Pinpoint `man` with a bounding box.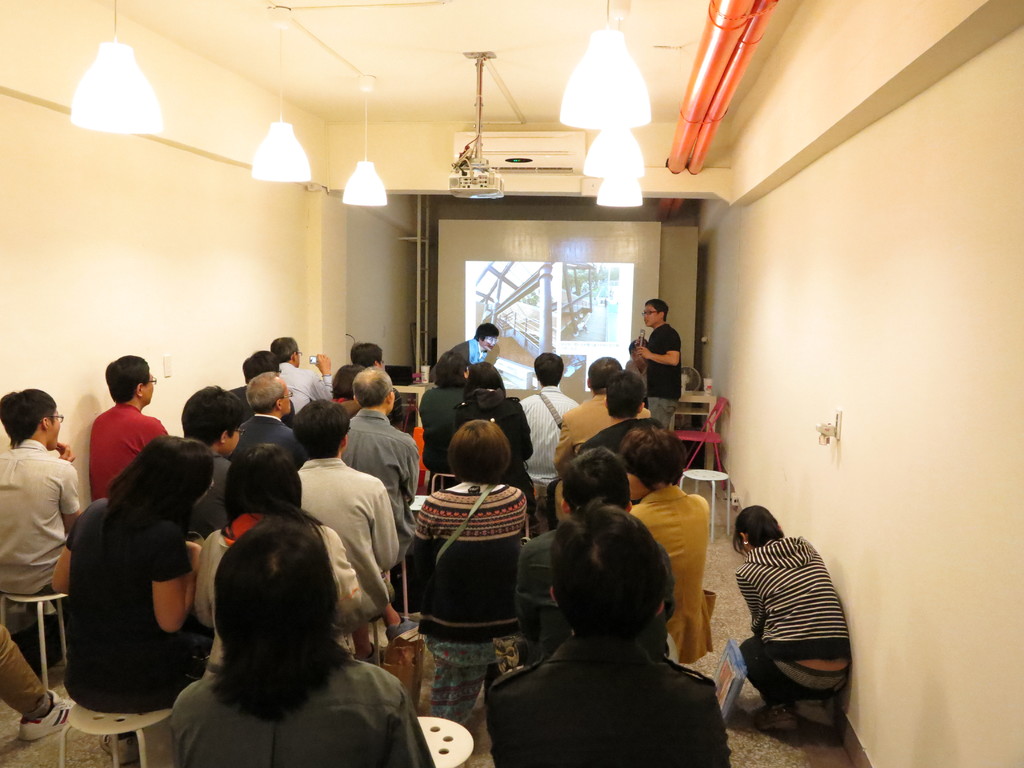
box(509, 349, 572, 487).
